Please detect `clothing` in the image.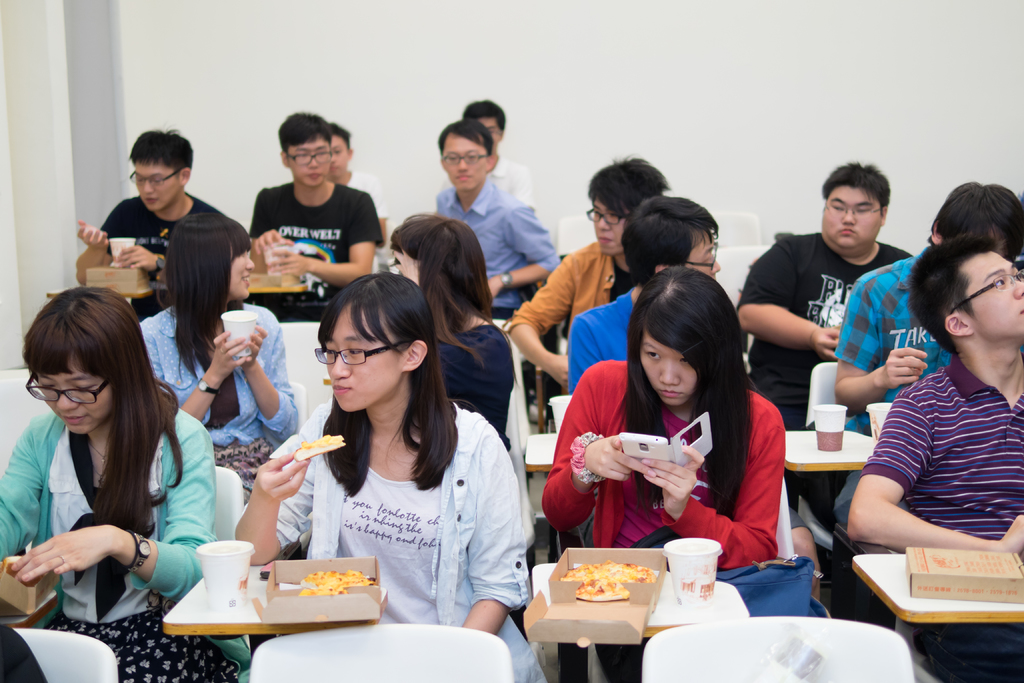
(106, 191, 229, 318).
